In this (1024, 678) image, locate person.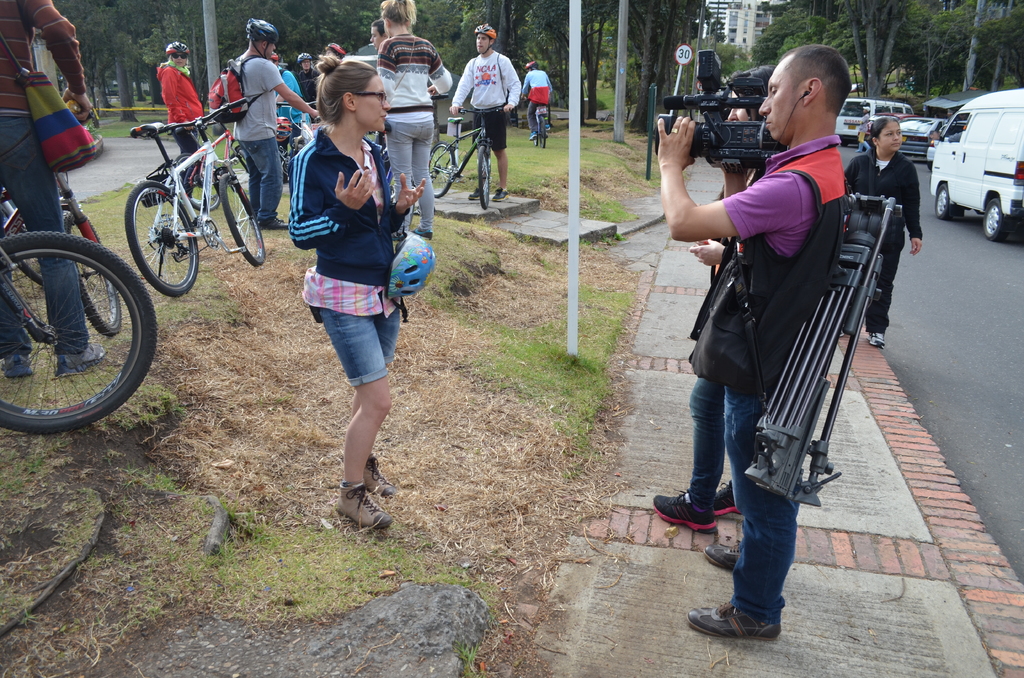
Bounding box: left=207, top=17, right=323, bottom=225.
